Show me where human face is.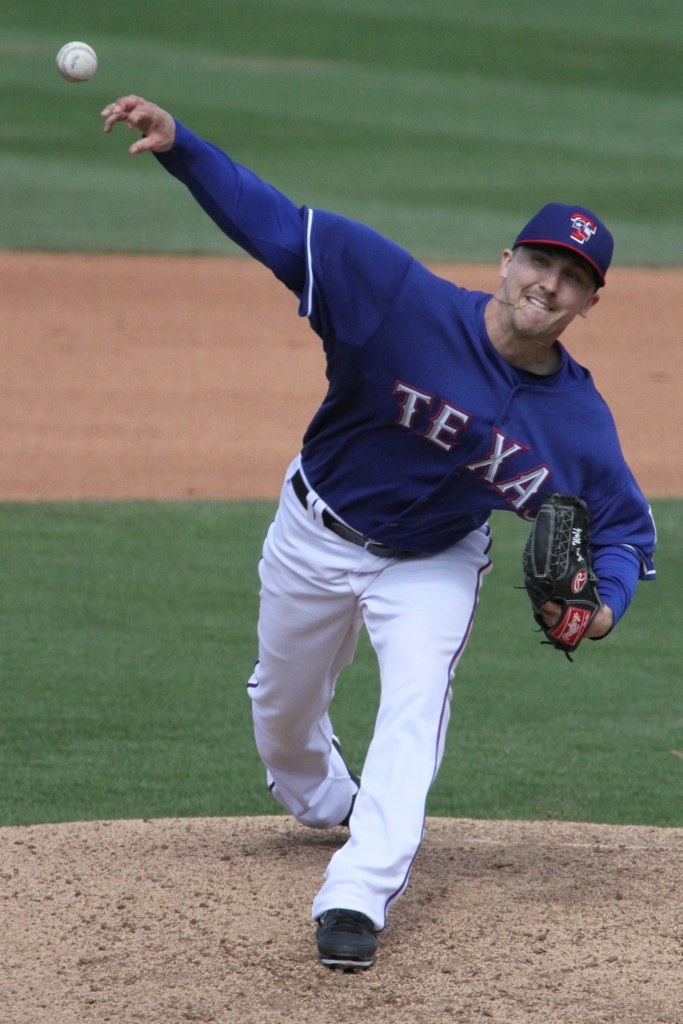
human face is at l=507, t=244, r=600, b=340.
